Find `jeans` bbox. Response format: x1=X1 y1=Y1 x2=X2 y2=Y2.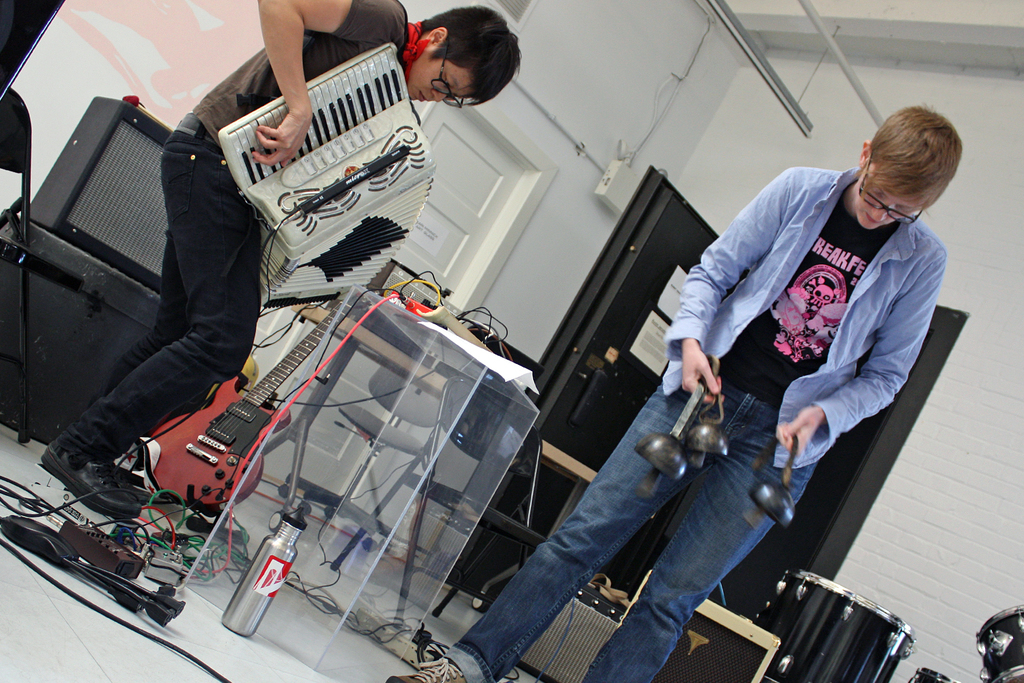
x1=52 y1=114 x2=266 y2=472.
